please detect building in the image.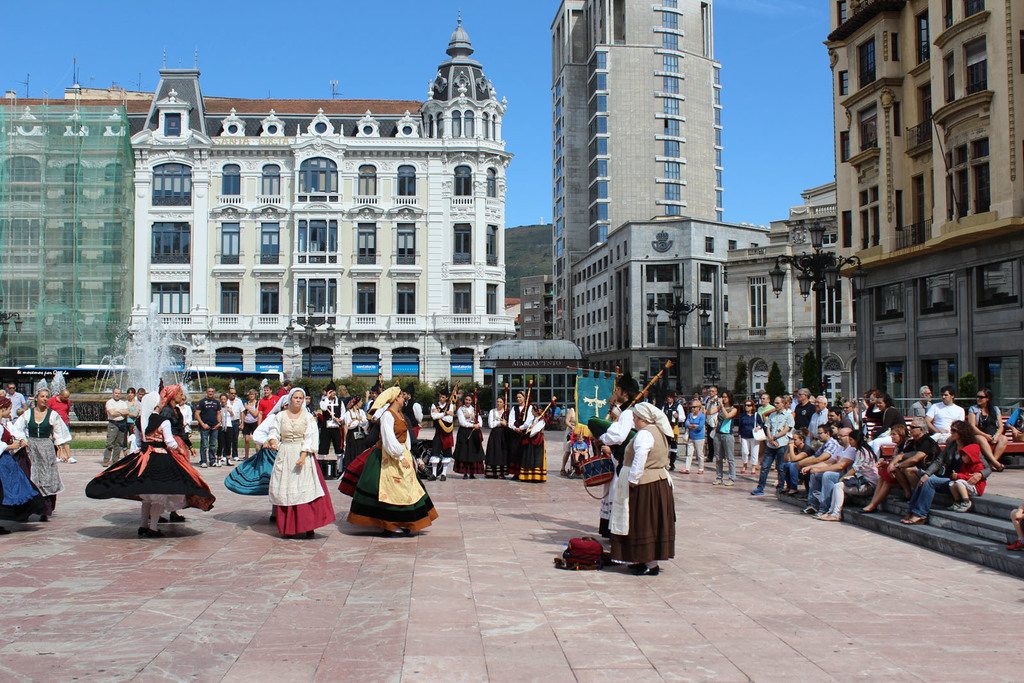
detection(131, 13, 519, 433).
